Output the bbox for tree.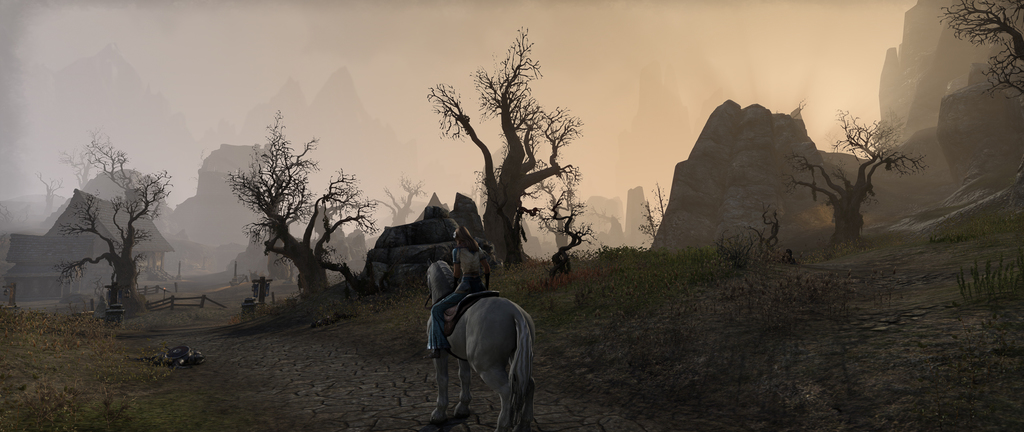
718, 199, 792, 269.
